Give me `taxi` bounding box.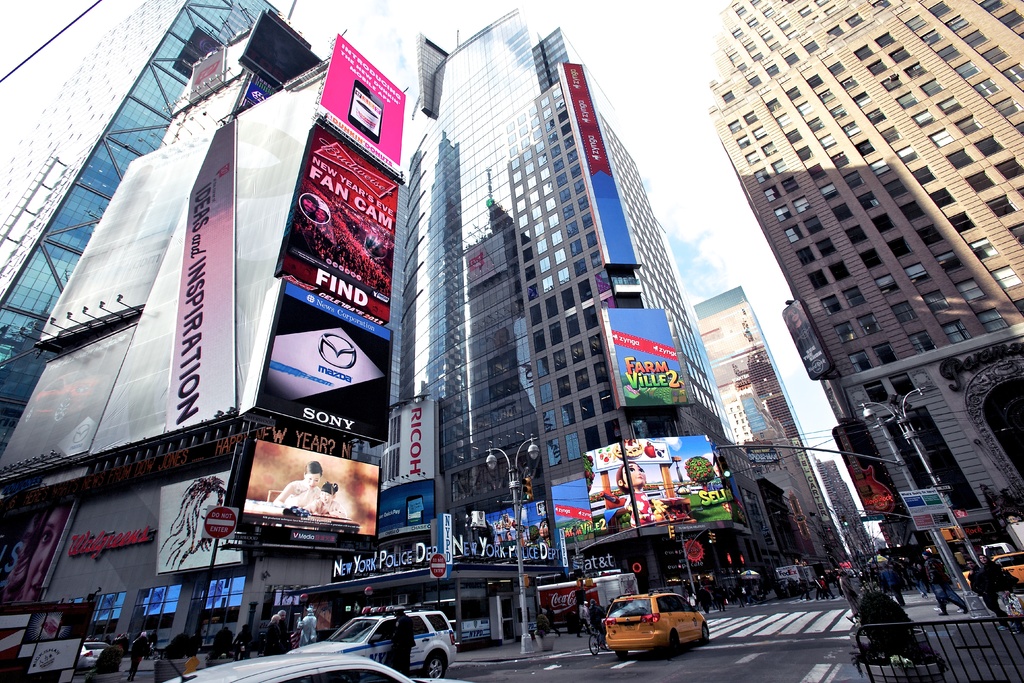
rect(957, 550, 1023, 590).
